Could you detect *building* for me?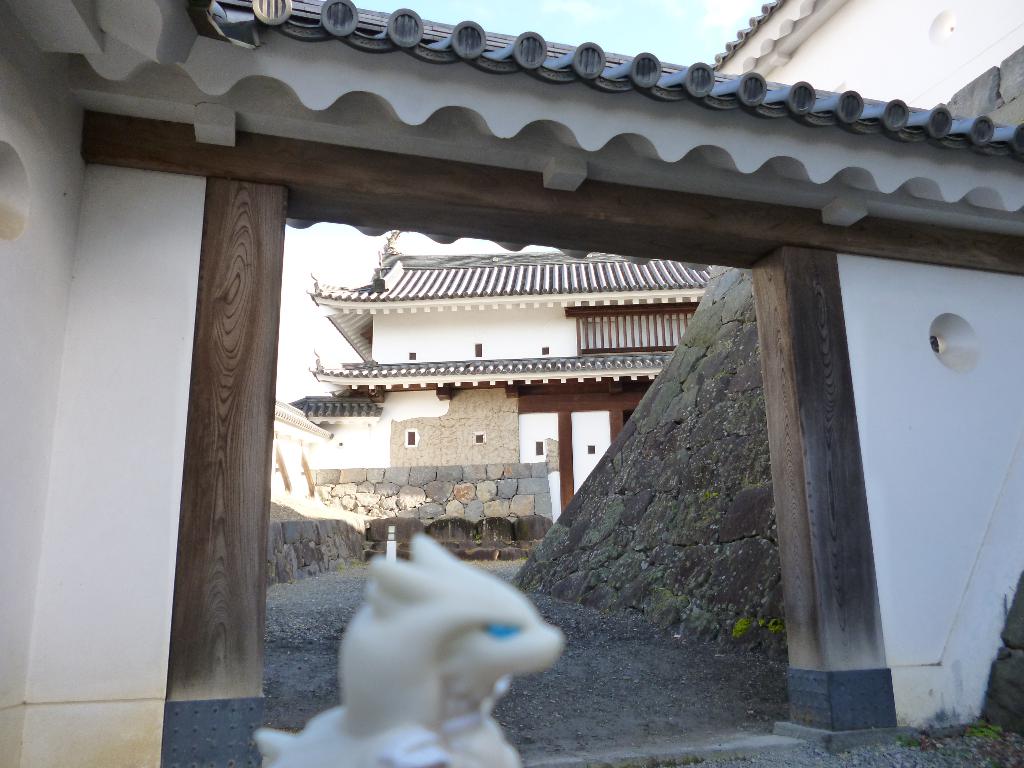
Detection result: {"x1": 0, "y1": 0, "x2": 1023, "y2": 767}.
